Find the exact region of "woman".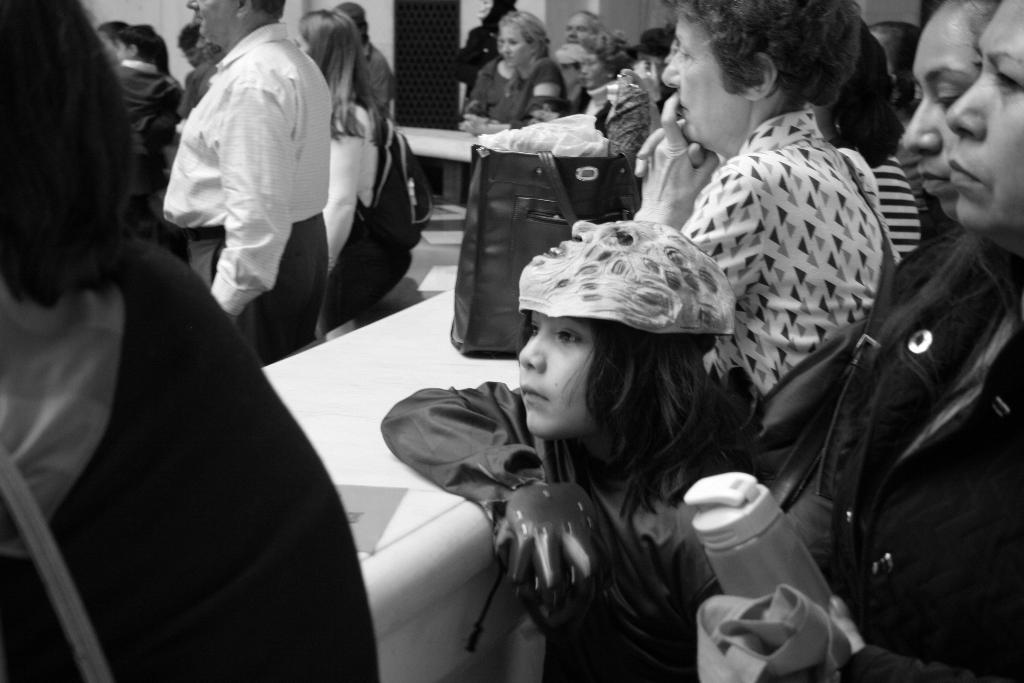
Exact region: {"x1": 460, "y1": 18, "x2": 515, "y2": 128}.
